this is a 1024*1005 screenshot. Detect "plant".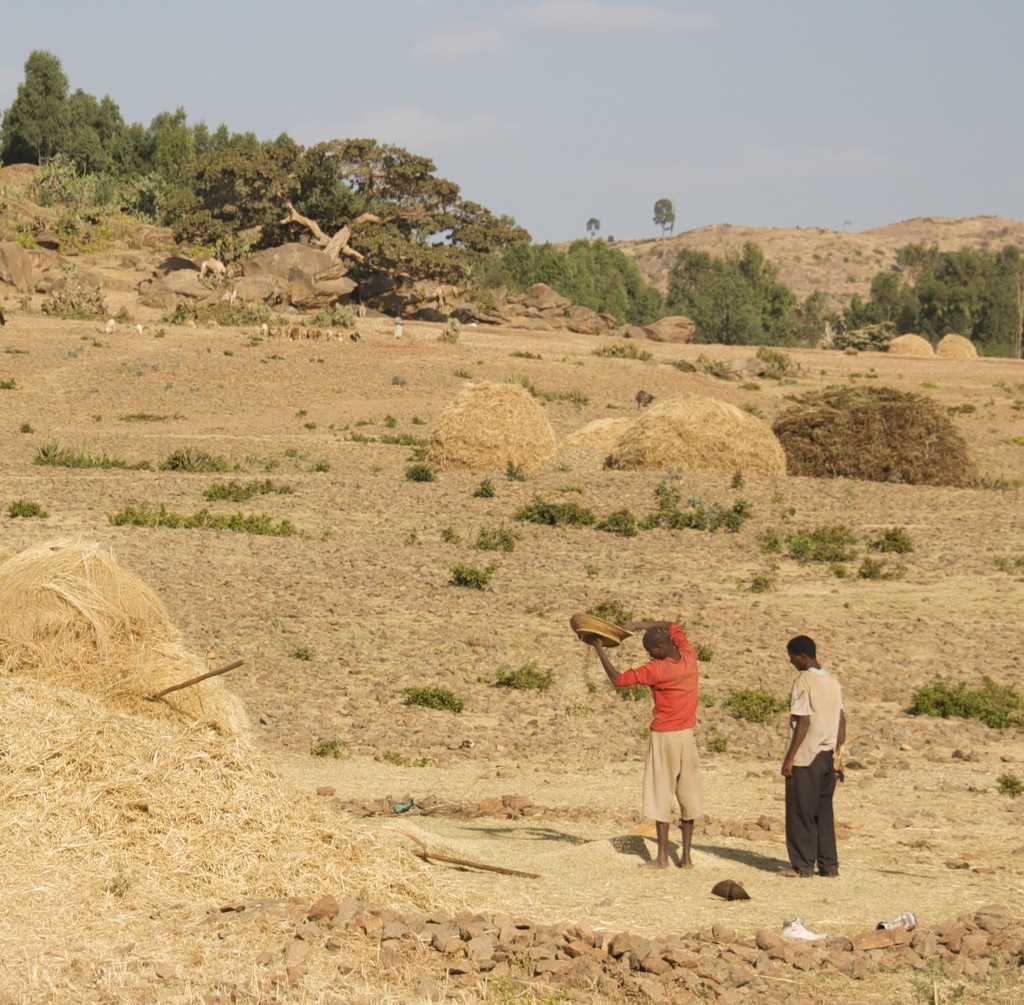
[928,380,938,394].
